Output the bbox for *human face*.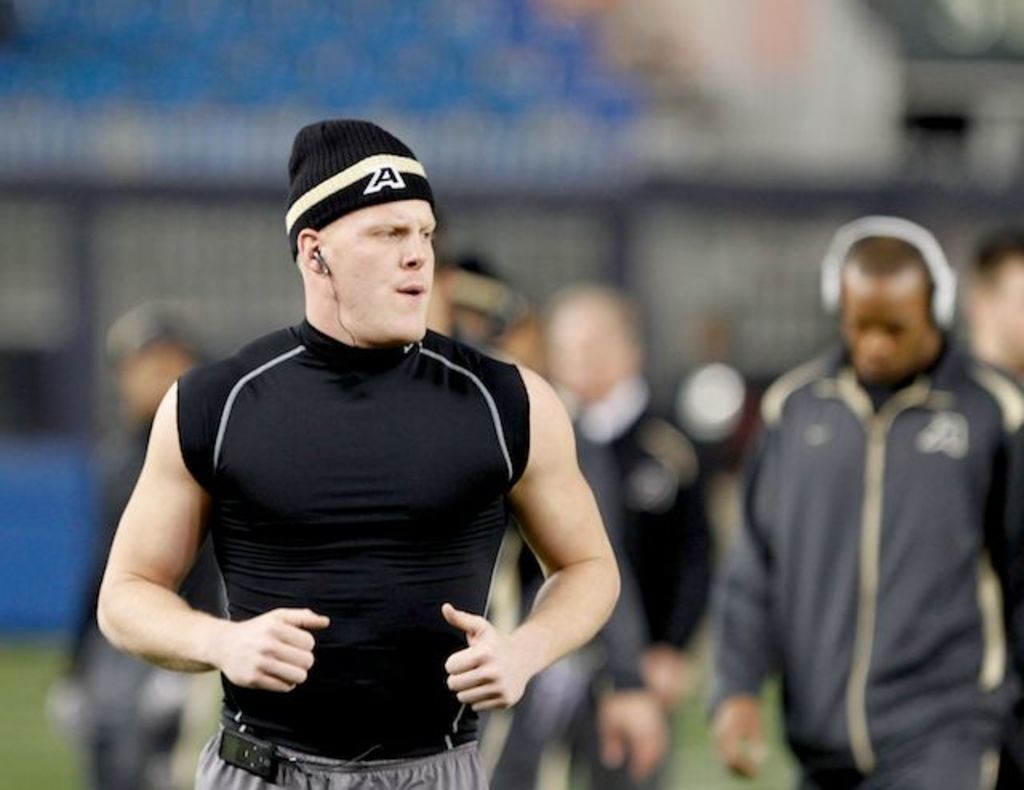
box=[317, 201, 437, 337].
